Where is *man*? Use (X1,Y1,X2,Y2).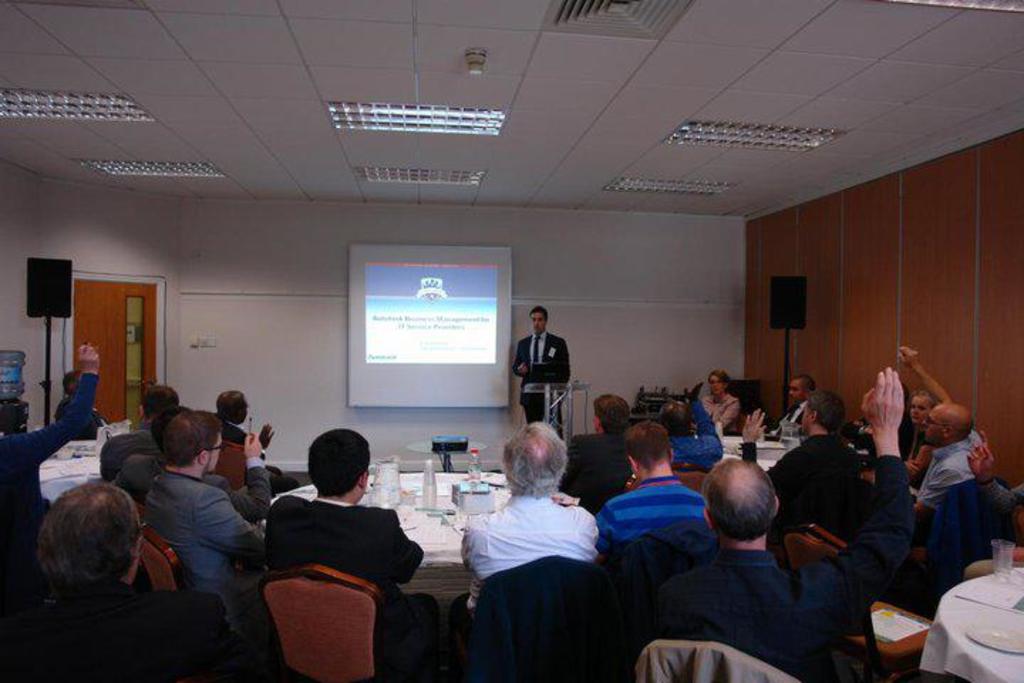
(644,359,905,682).
